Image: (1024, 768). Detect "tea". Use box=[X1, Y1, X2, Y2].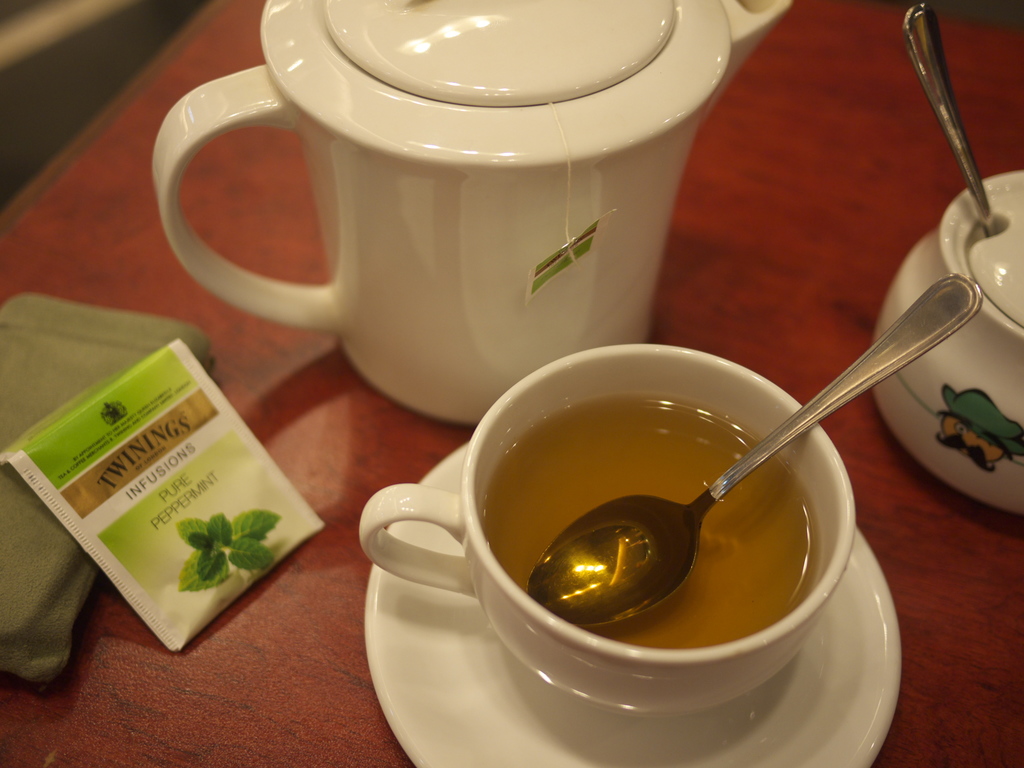
box=[478, 397, 815, 651].
